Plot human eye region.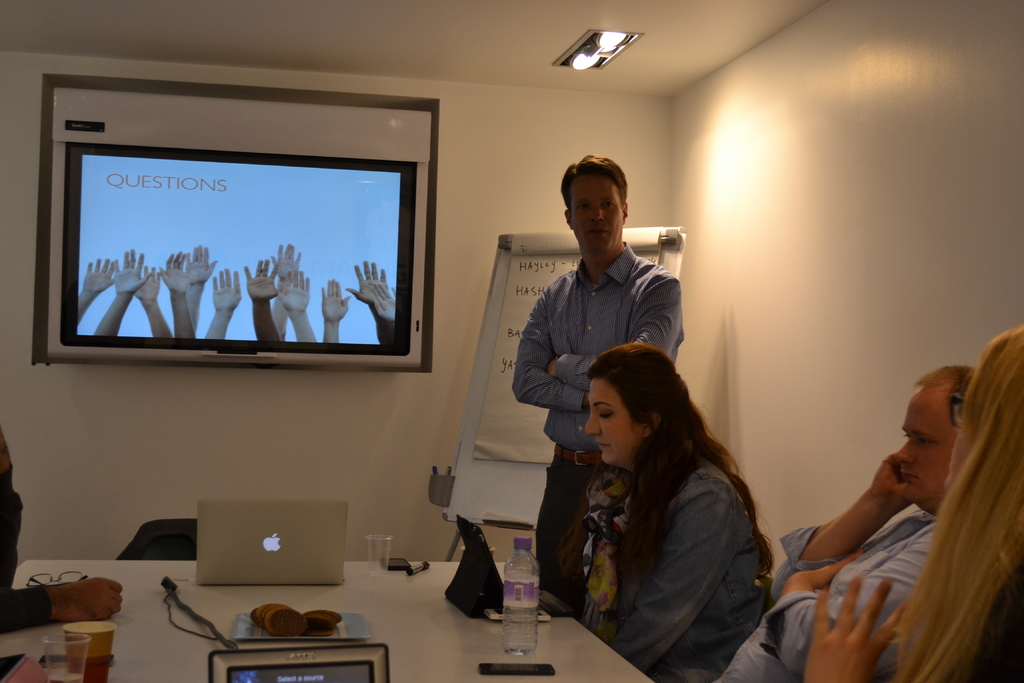
Plotted at (596, 406, 614, 419).
